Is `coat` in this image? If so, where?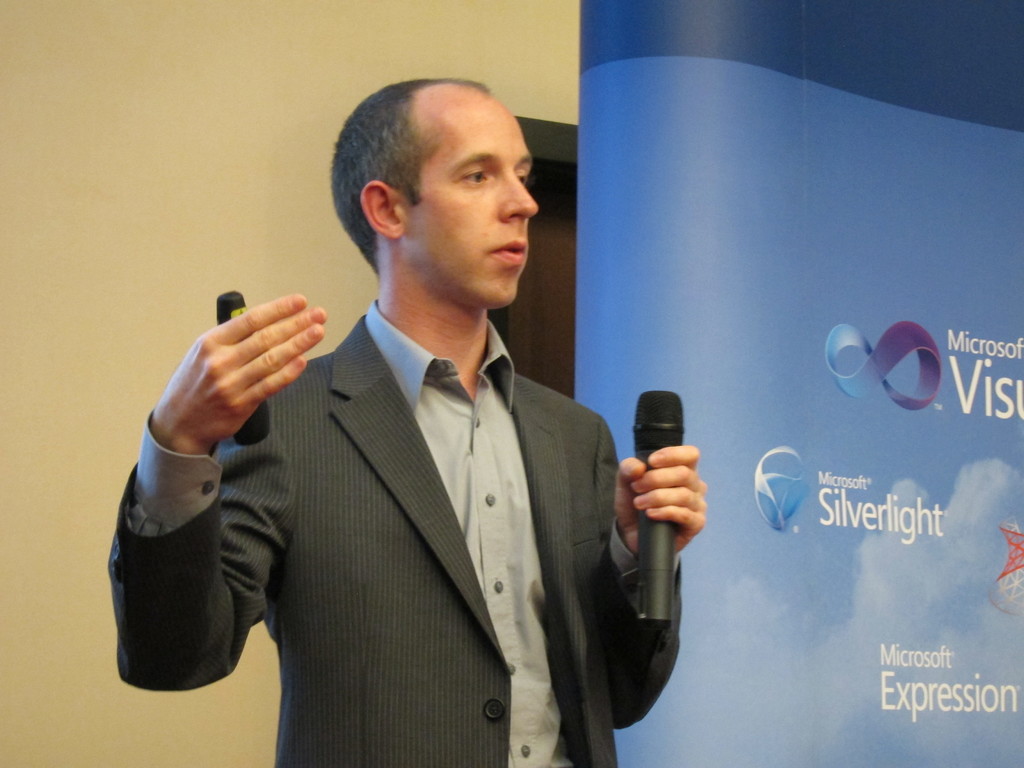
Yes, at <region>244, 295, 673, 739</region>.
